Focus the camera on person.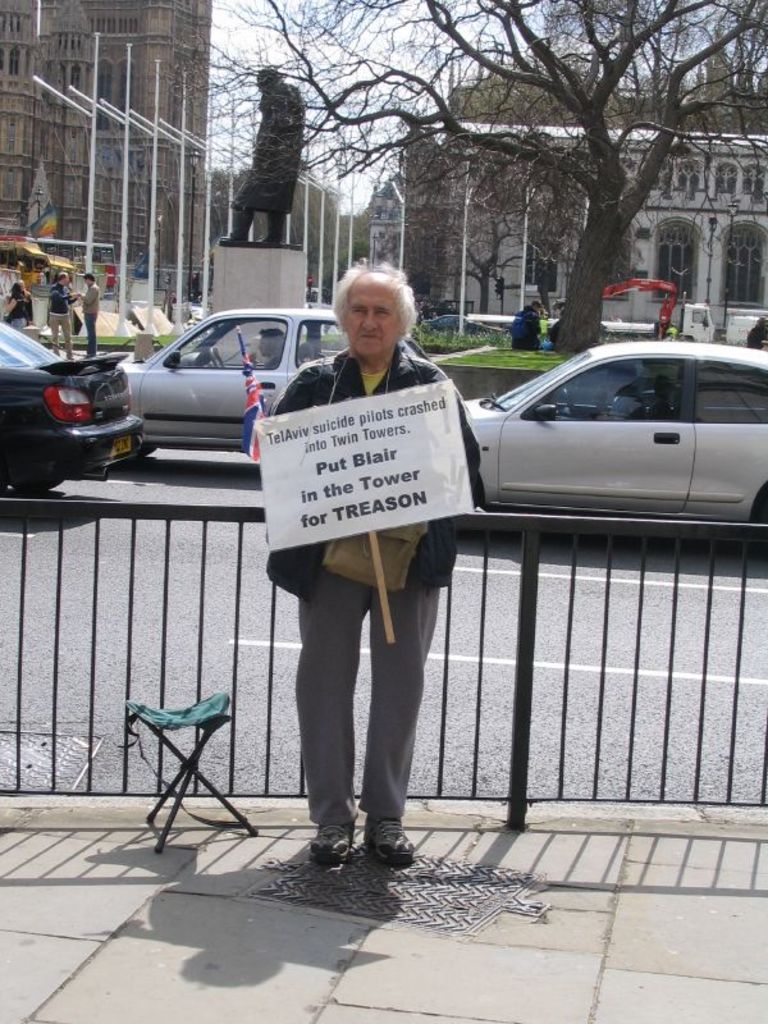
Focus region: {"x1": 262, "y1": 265, "x2": 480, "y2": 863}.
